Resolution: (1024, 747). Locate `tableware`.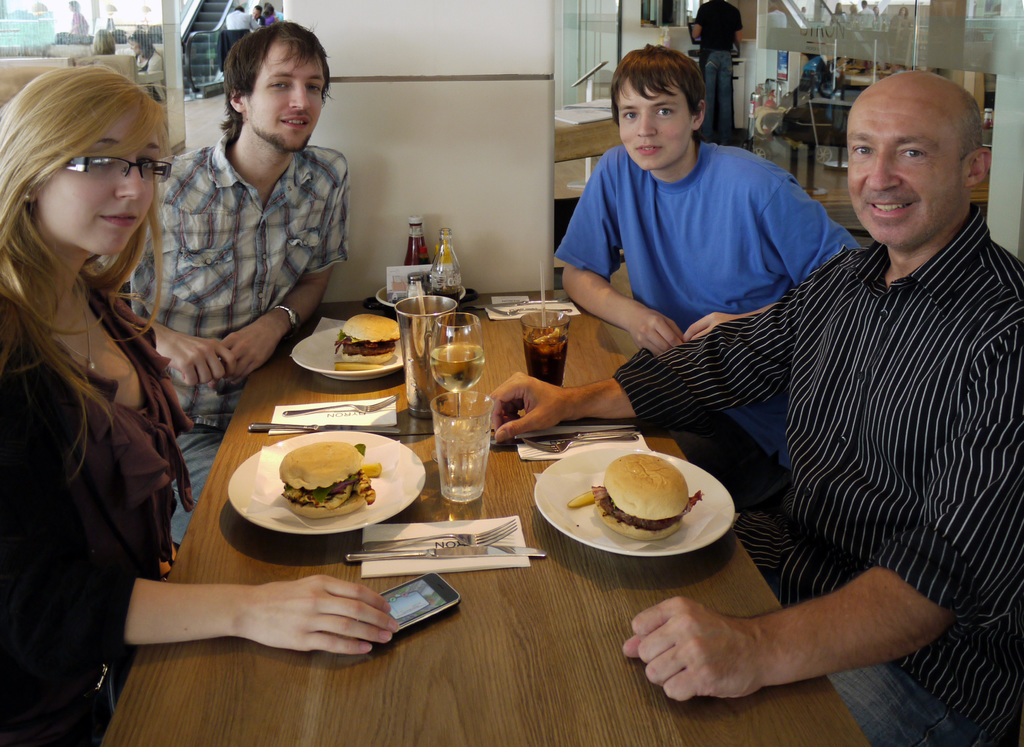
x1=489, y1=420, x2=660, y2=446.
